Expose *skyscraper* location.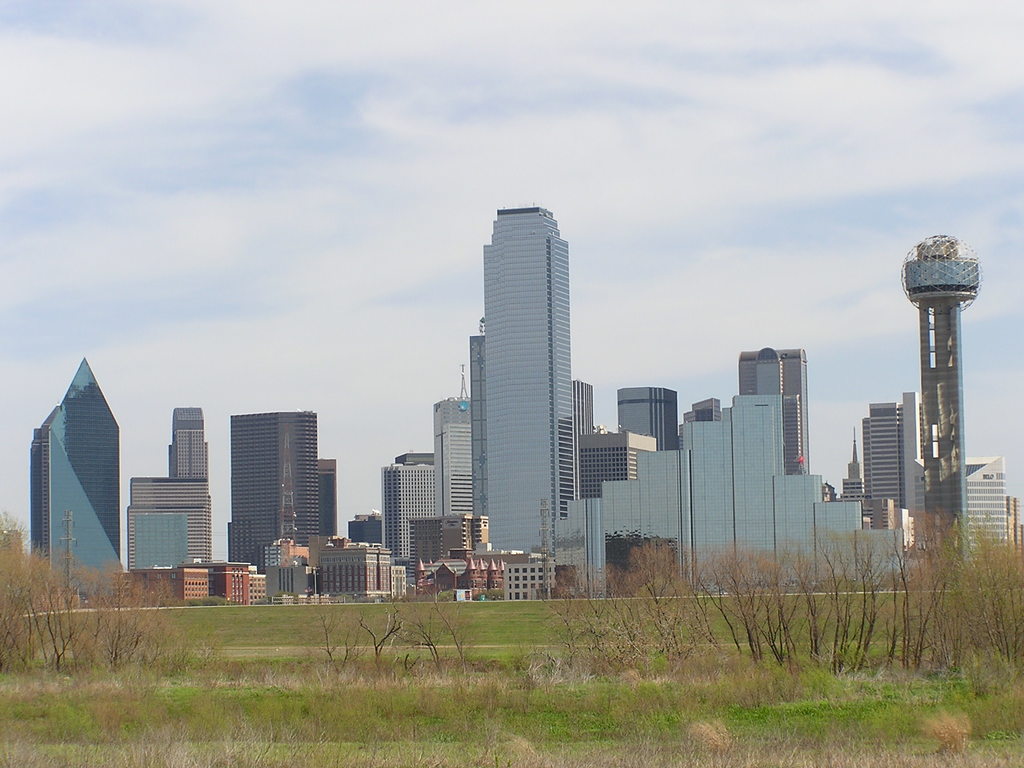
Exposed at bbox=(968, 458, 1011, 558).
